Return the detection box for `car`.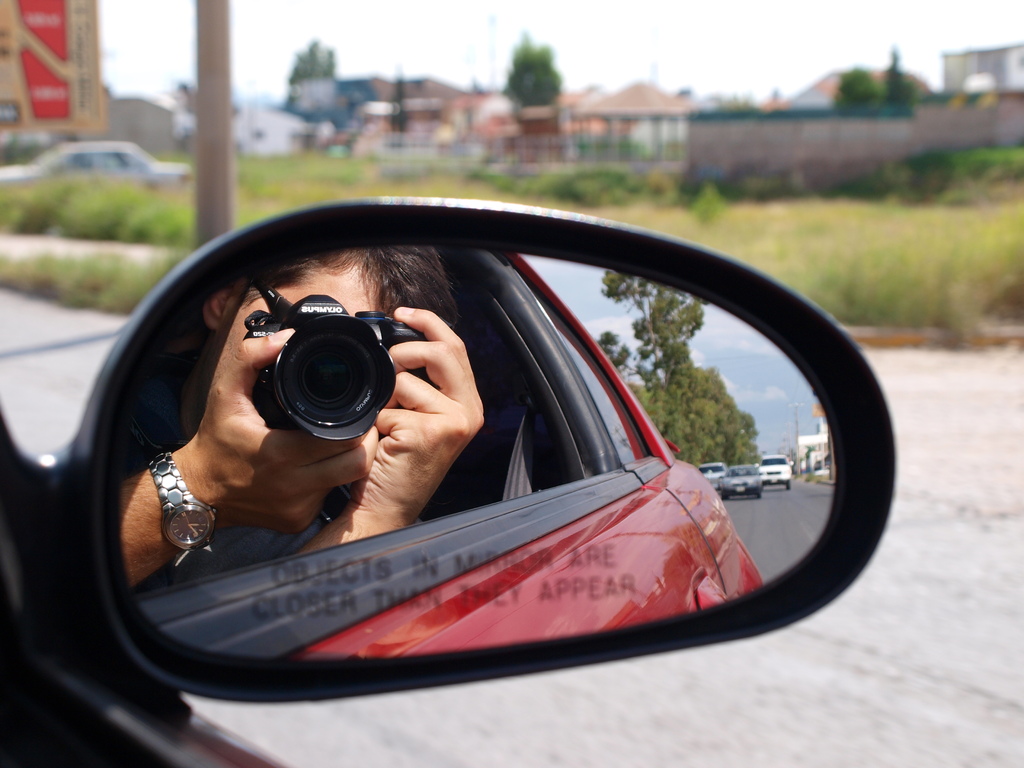
0,138,188,198.
